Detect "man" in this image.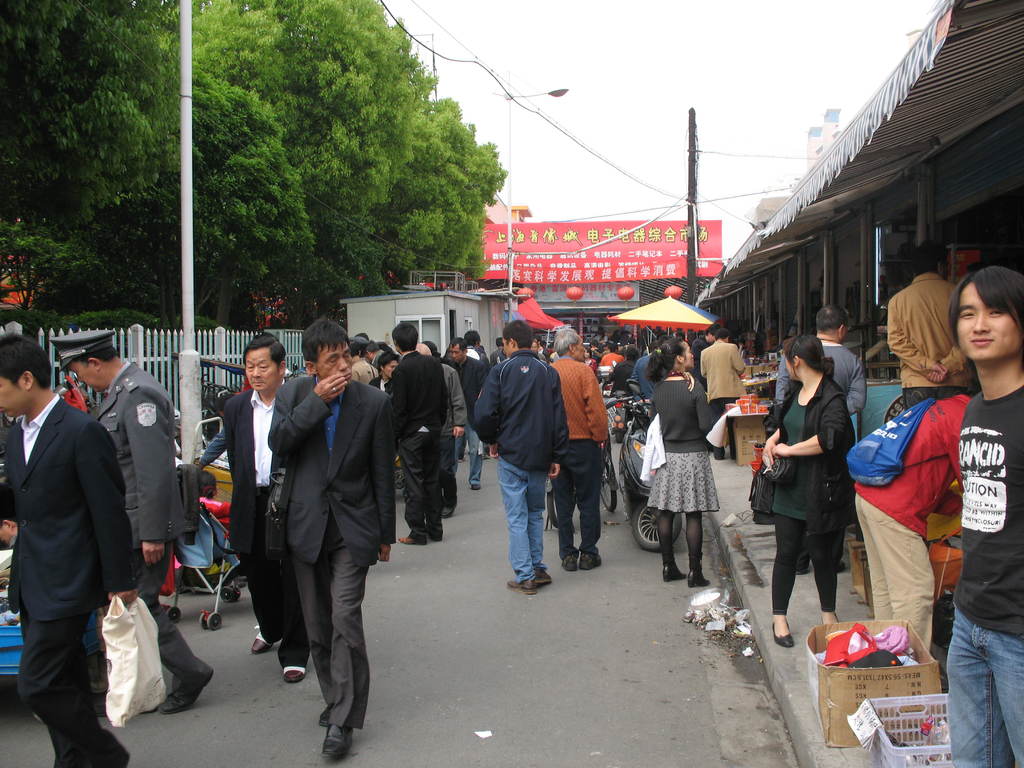
Detection: pyautogui.locateOnScreen(364, 352, 394, 387).
